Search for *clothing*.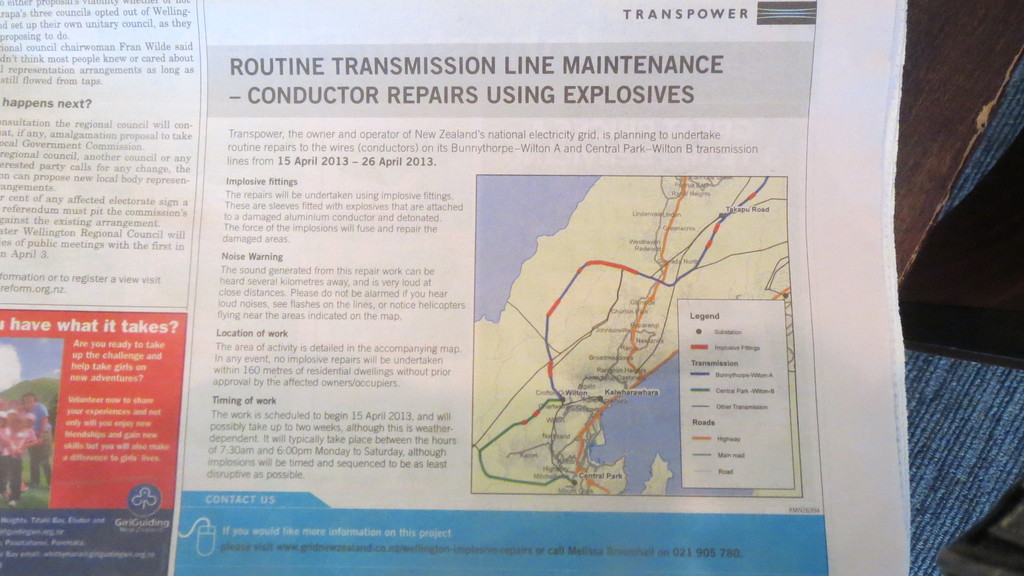
Found at 0, 422, 33, 500.
